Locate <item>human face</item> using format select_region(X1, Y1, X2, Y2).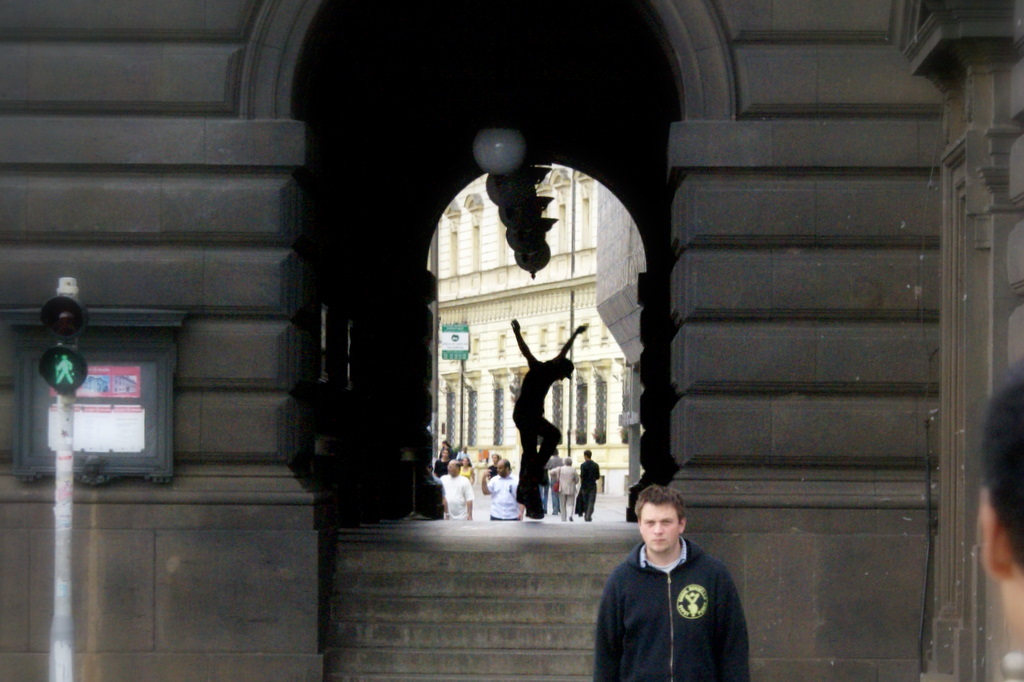
select_region(638, 502, 680, 551).
